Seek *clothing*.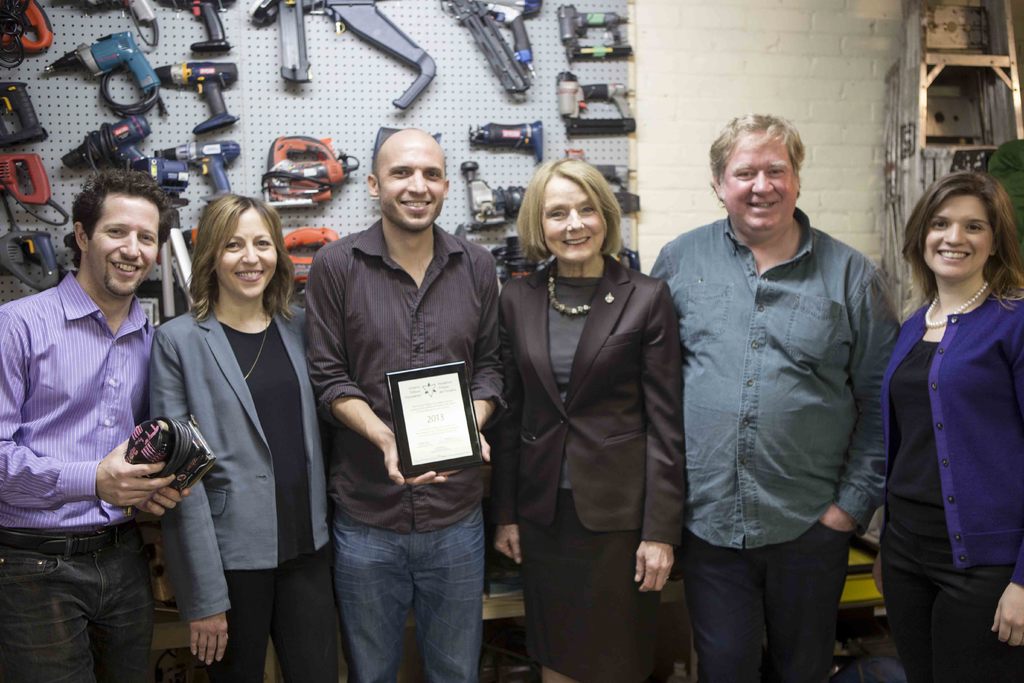
<box>649,208,900,682</box>.
